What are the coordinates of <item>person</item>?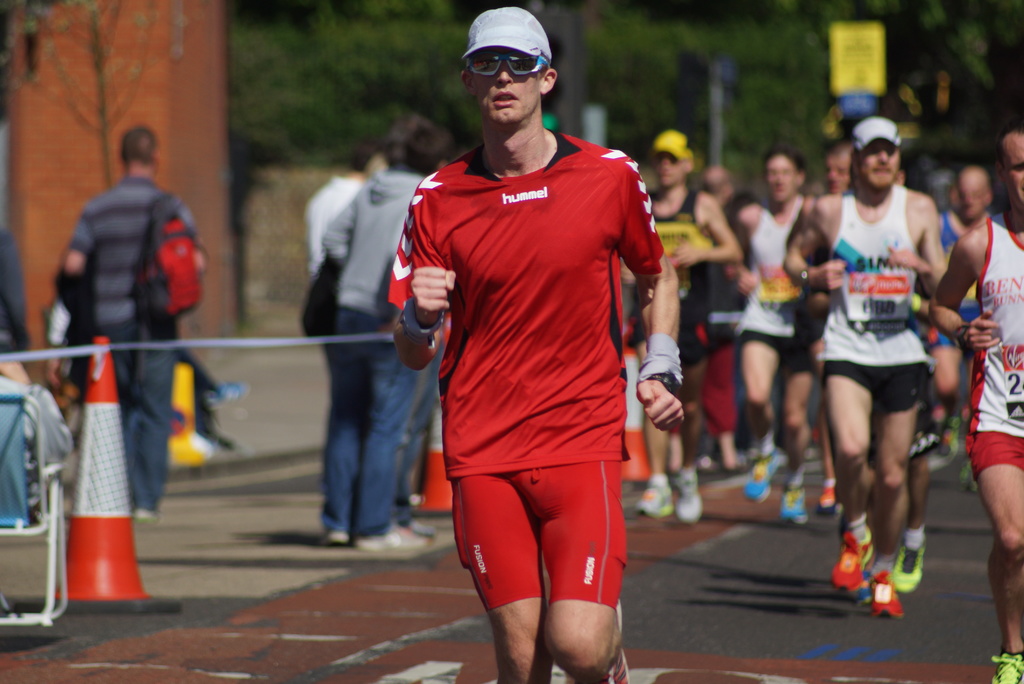
detection(634, 127, 742, 518).
